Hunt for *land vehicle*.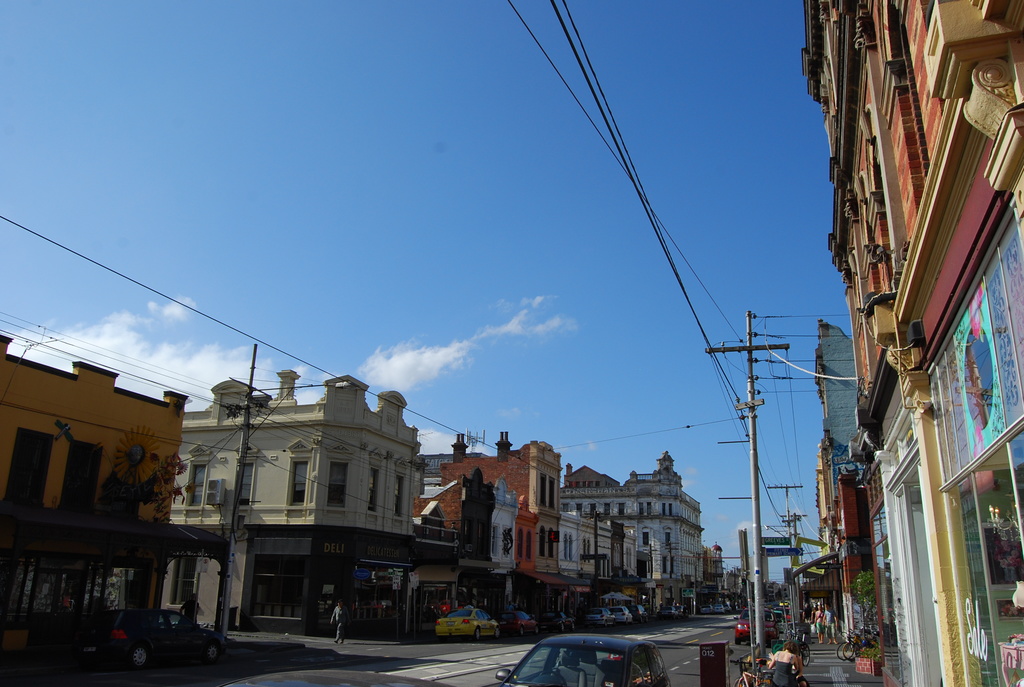
Hunted down at detection(772, 604, 794, 624).
